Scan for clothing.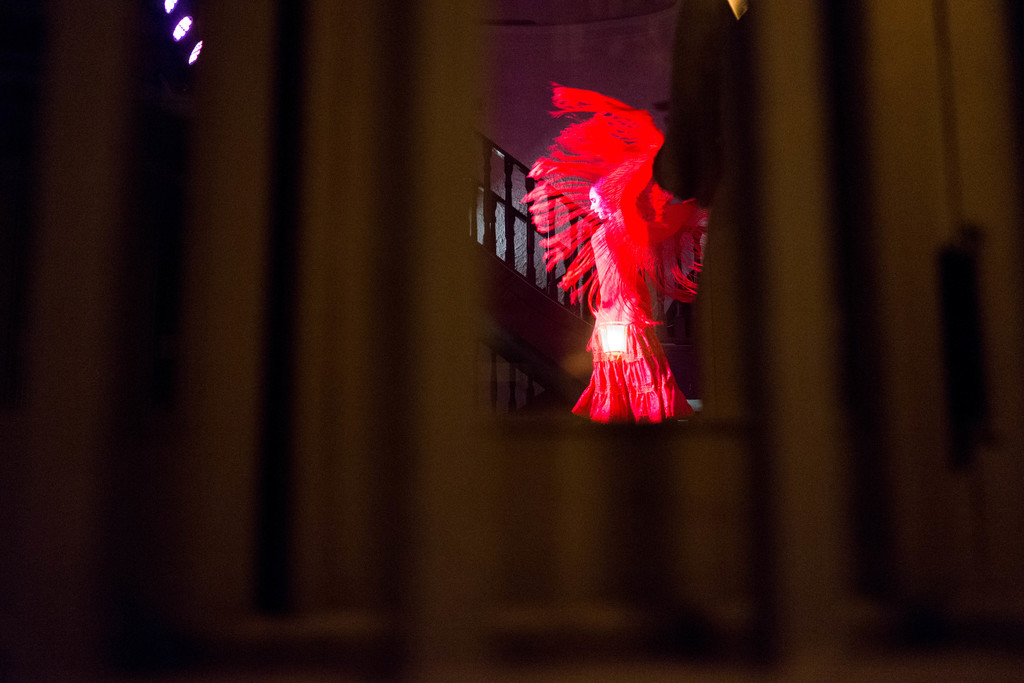
Scan result: bbox=[516, 79, 703, 424].
